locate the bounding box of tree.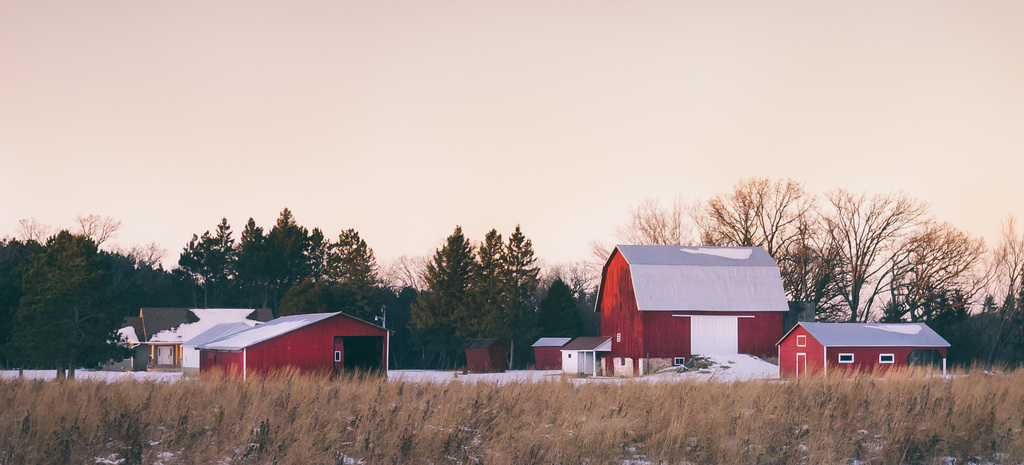
Bounding box: select_region(403, 216, 489, 368).
